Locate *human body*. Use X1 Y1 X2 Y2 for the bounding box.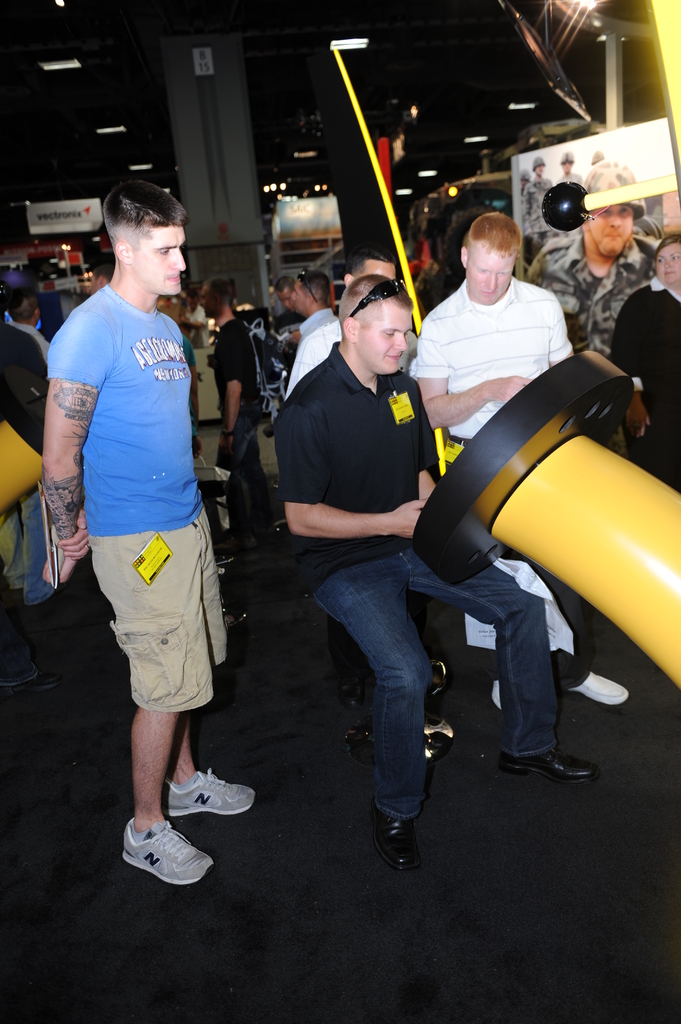
270 335 607 874.
